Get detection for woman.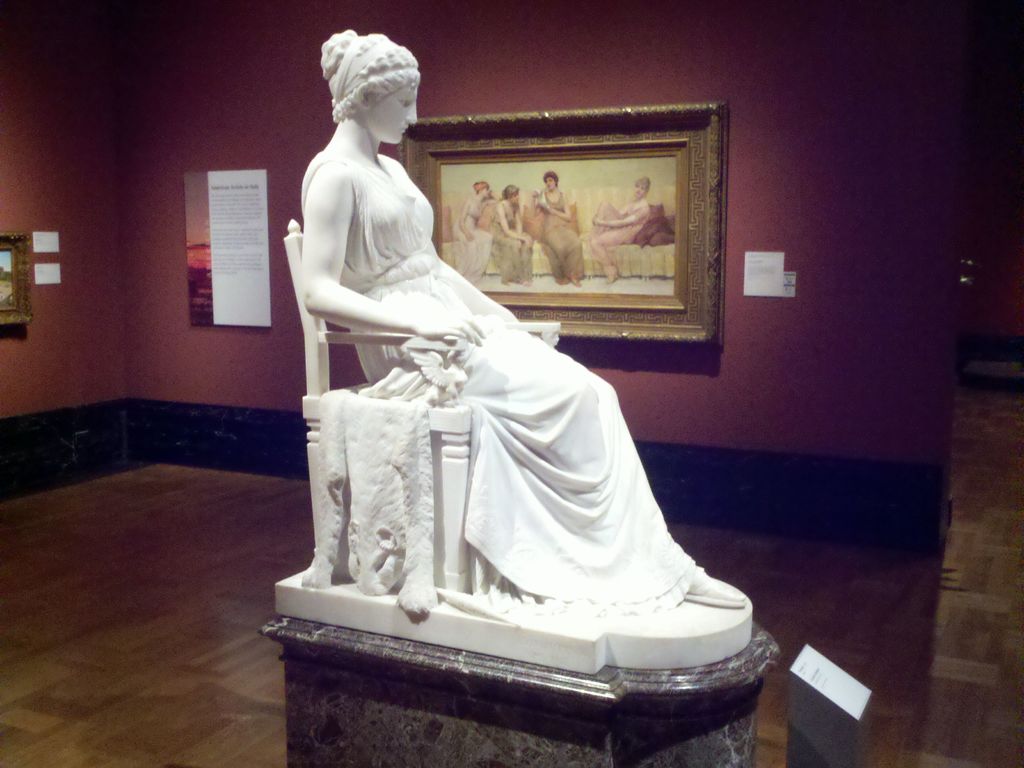
Detection: box(538, 172, 582, 285).
